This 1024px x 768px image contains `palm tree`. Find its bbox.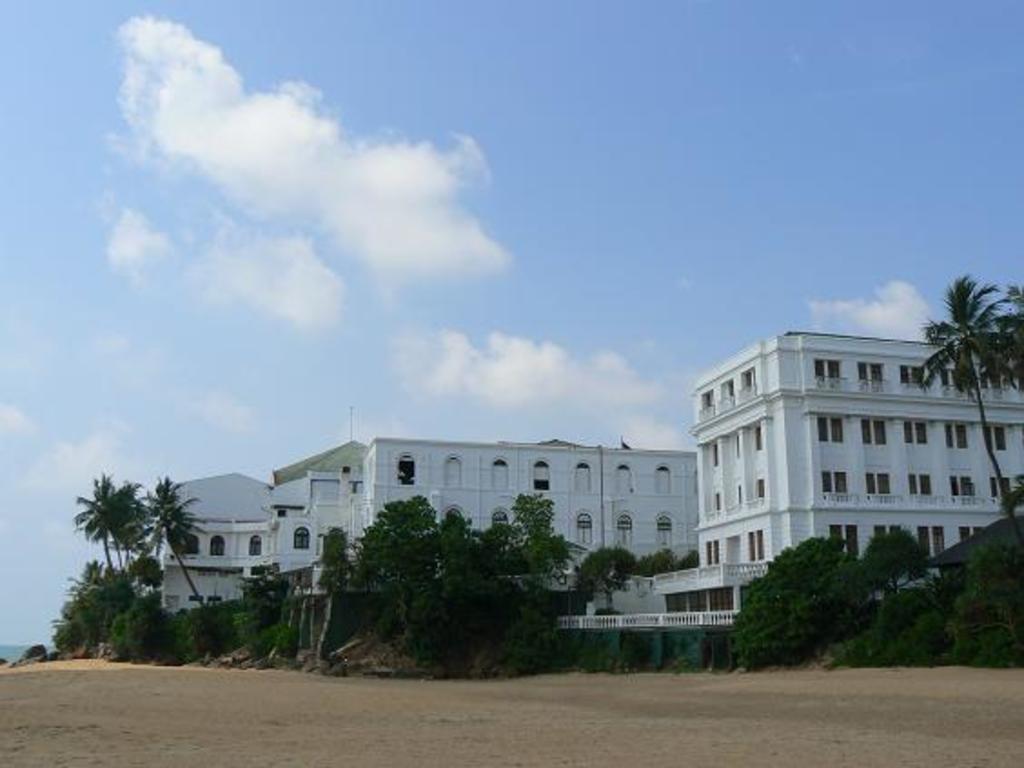
(x1=149, y1=479, x2=198, y2=675).
